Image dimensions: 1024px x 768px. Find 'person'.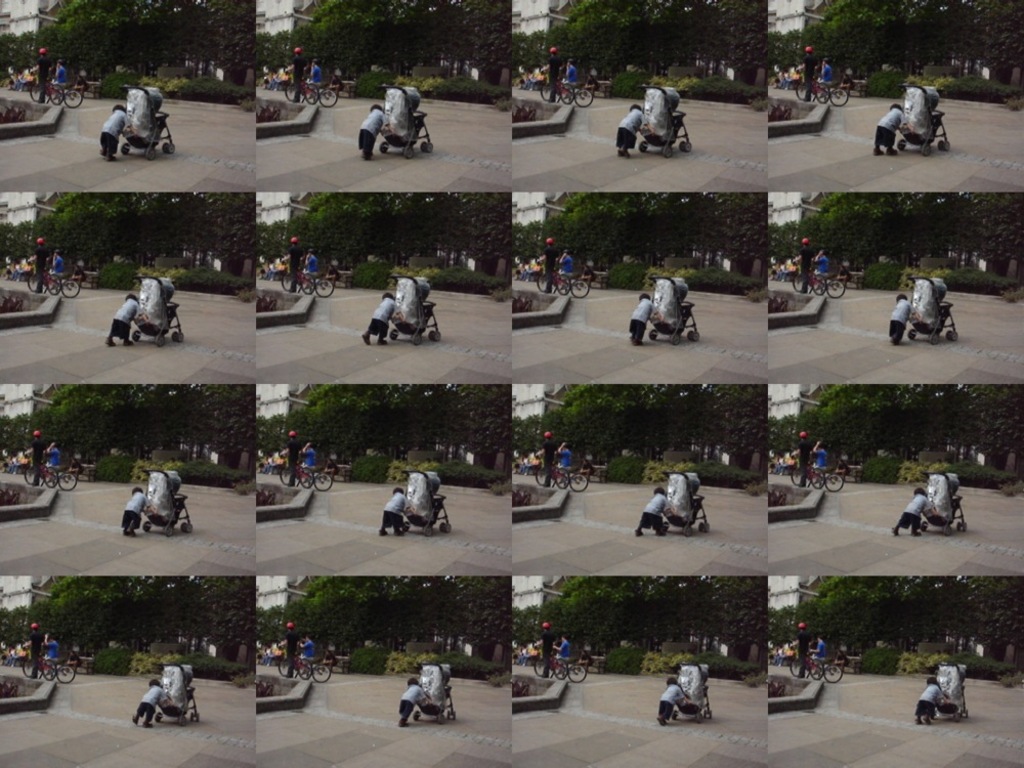
<box>890,487,934,540</box>.
